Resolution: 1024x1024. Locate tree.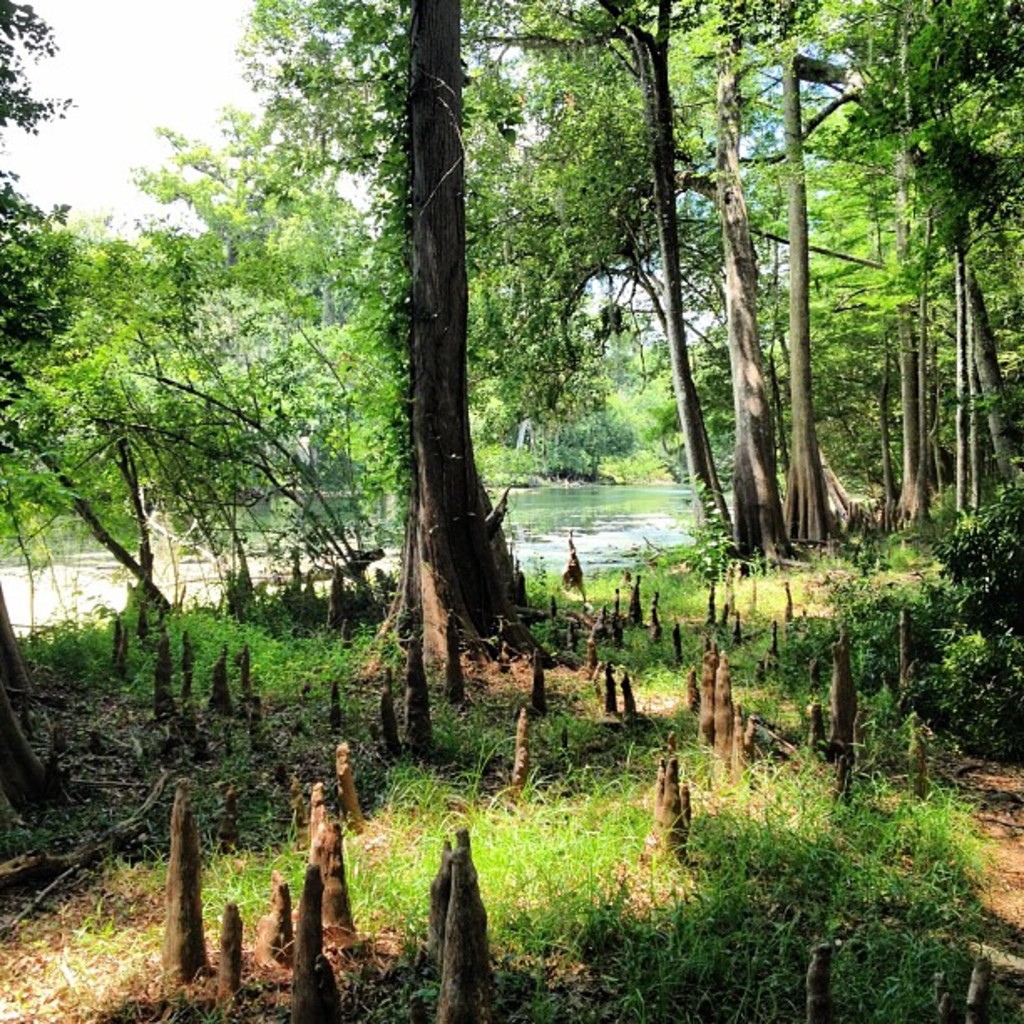
{"left": 415, "top": 3, "right": 524, "bottom": 681}.
